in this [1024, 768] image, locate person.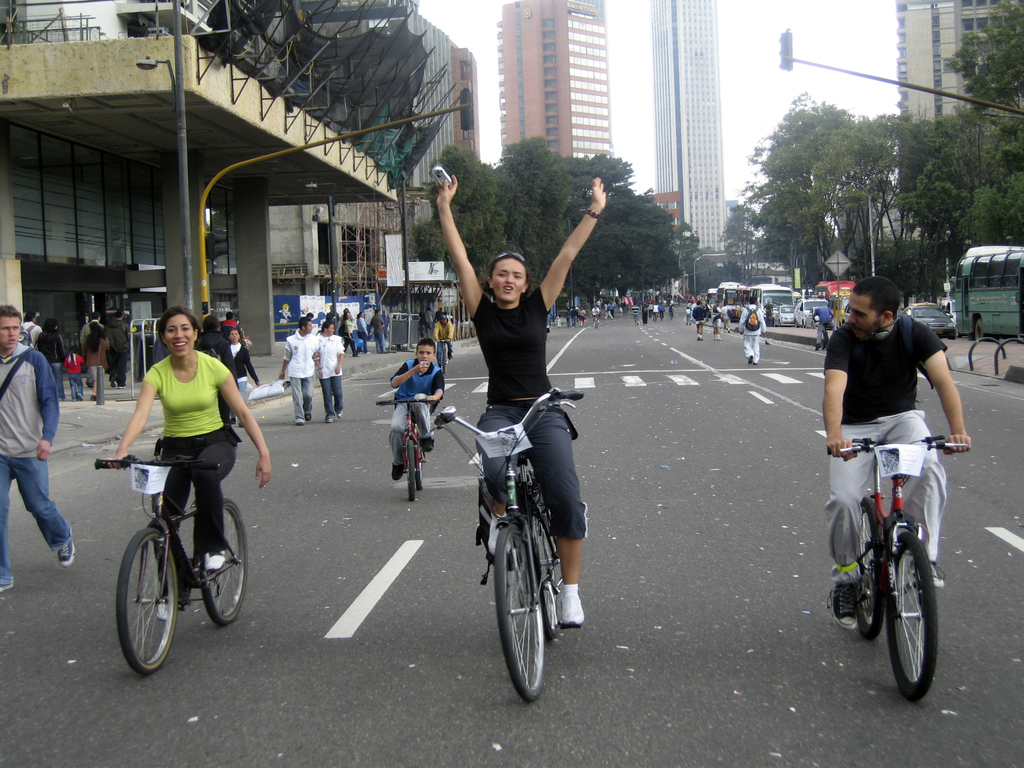
Bounding box: (573,302,584,322).
